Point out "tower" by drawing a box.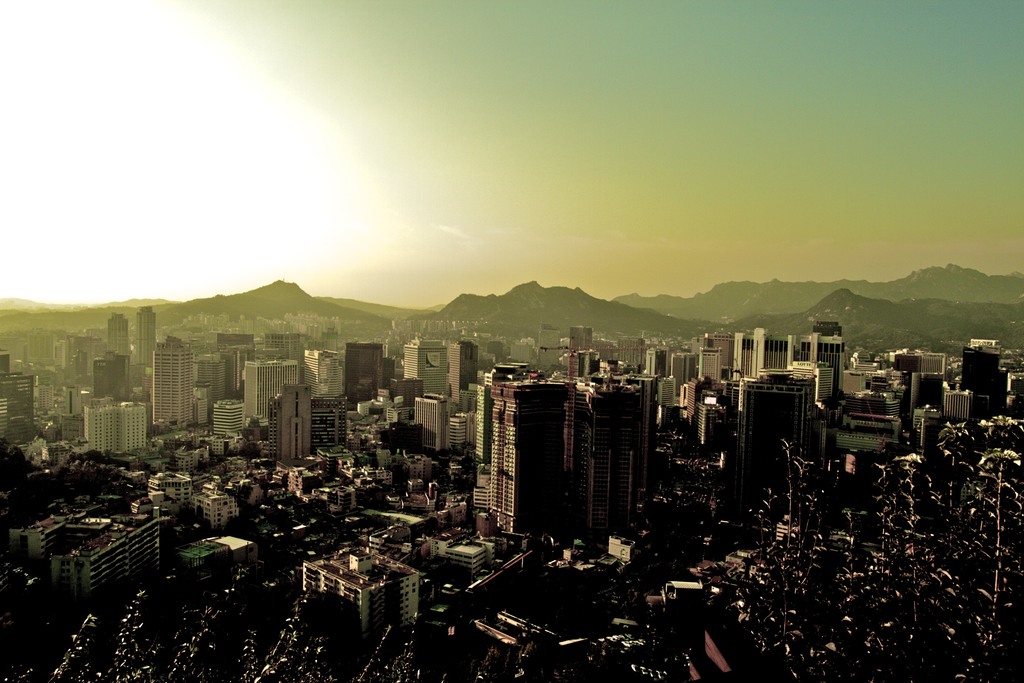
bbox=[445, 339, 480, 407].
